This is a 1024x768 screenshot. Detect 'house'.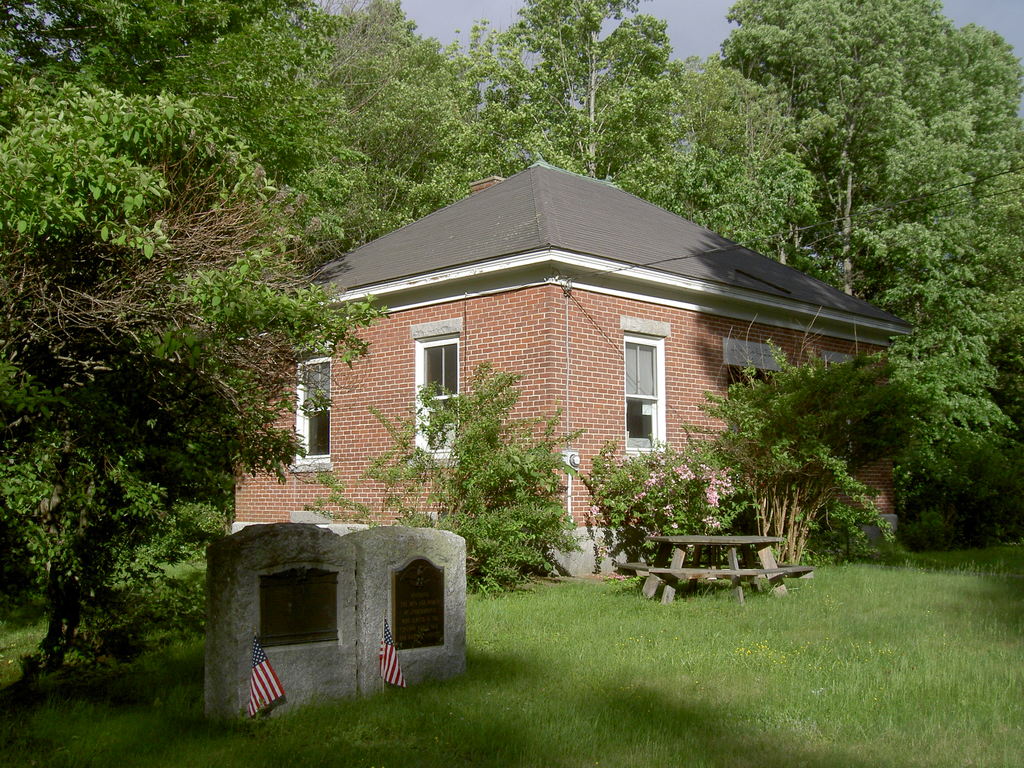
230/168/564/575.
